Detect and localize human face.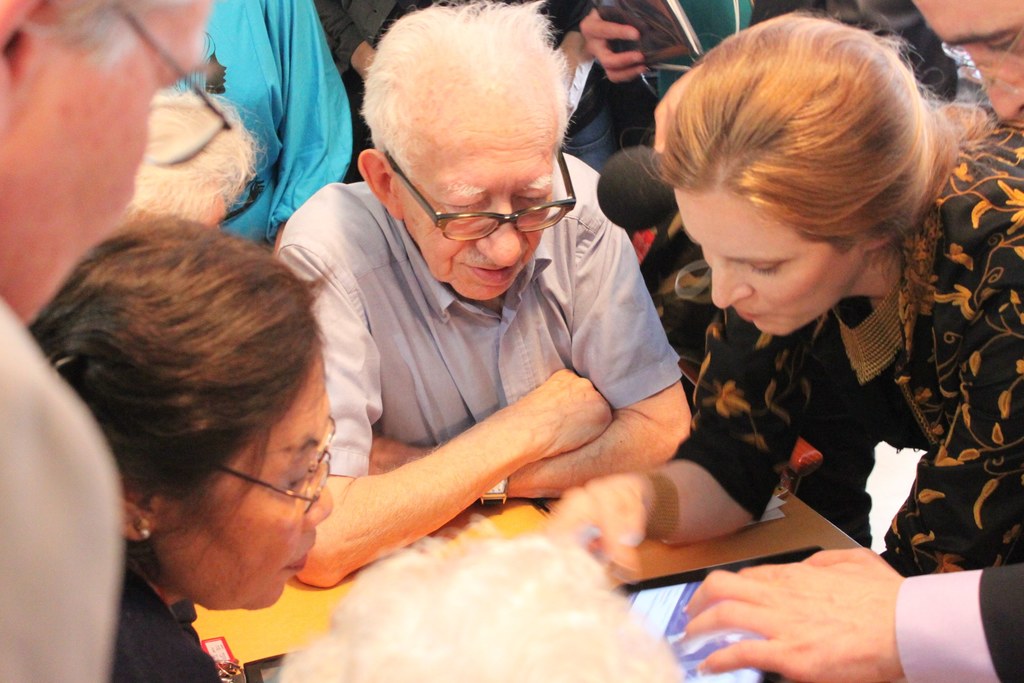
Localized at box=[675, 165, 831, 335].
